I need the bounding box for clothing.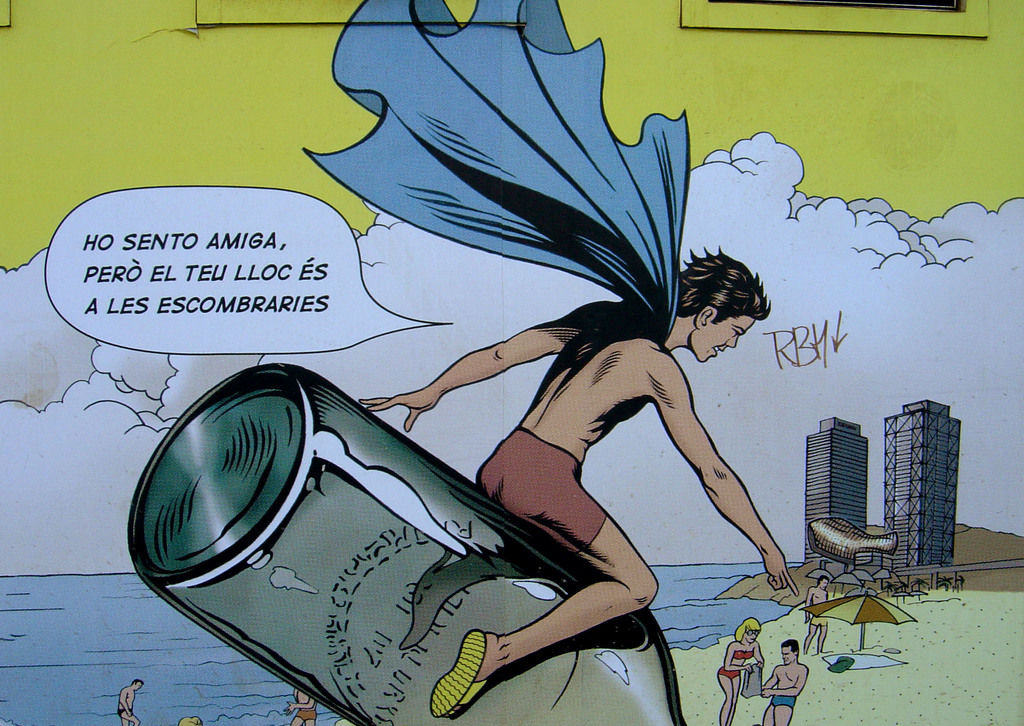
Here it is: left=811, top=617, right=829, bottom=628.
